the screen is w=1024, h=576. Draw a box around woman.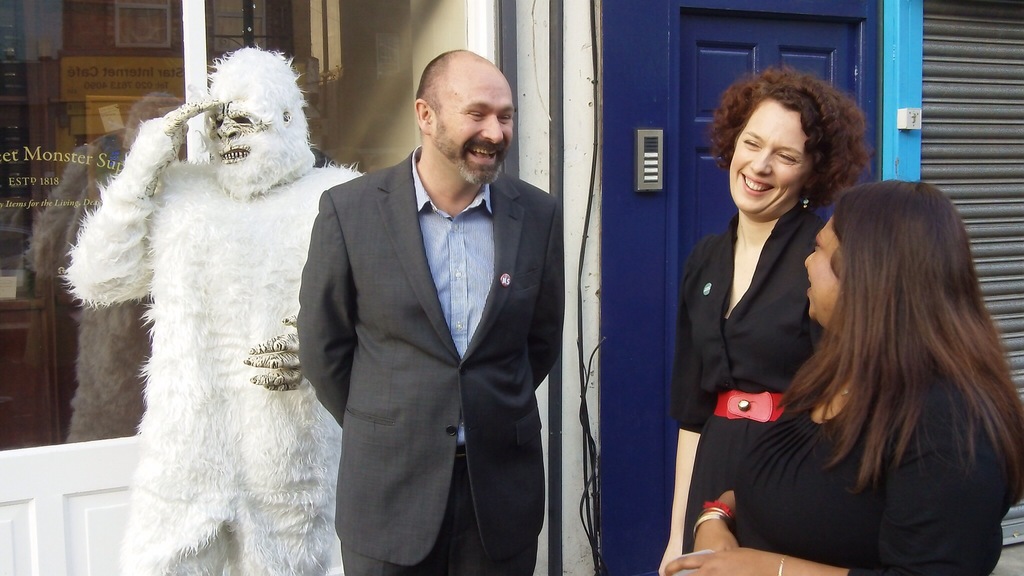
select_region(658, 177, 1023, 575).
